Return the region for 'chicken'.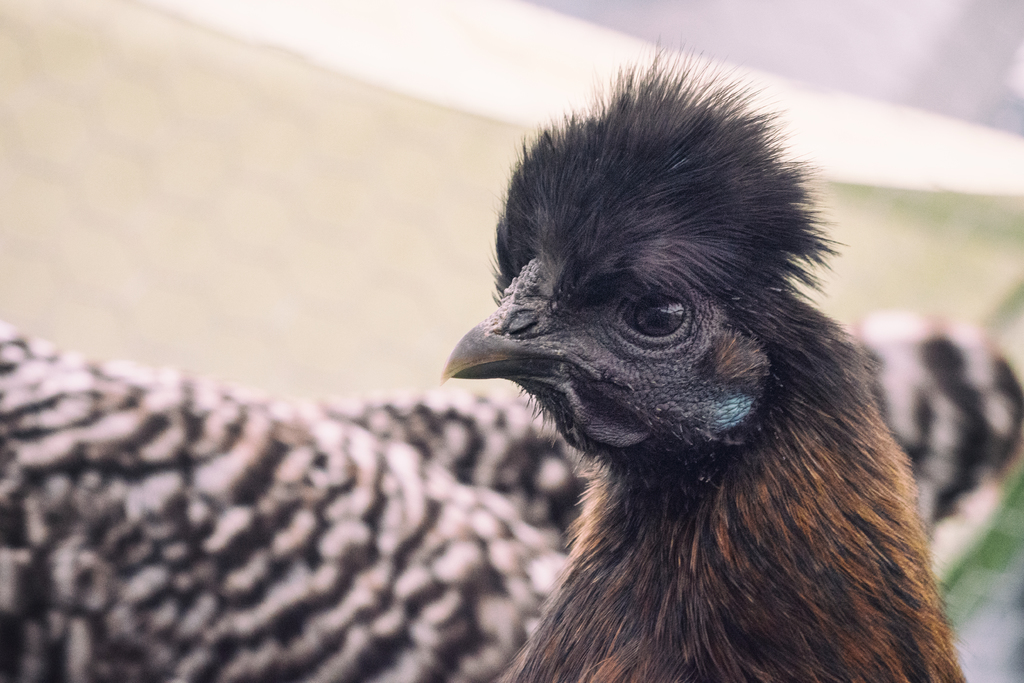
[x1=426, y1=72, x2=986, y2=682].
